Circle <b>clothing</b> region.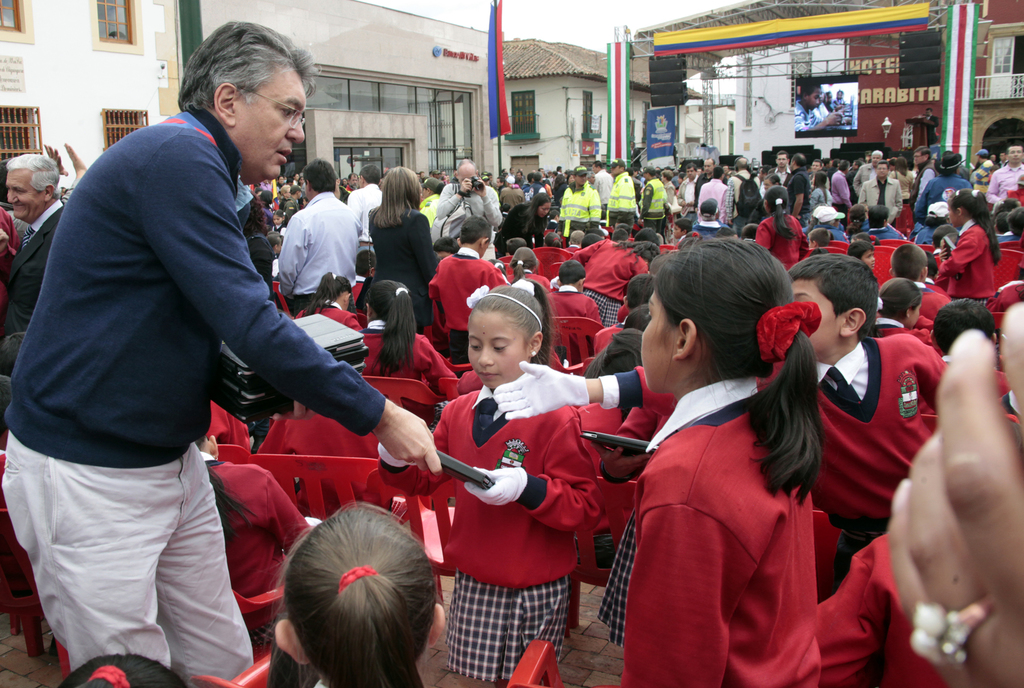
Region: 817,335,953,593.
